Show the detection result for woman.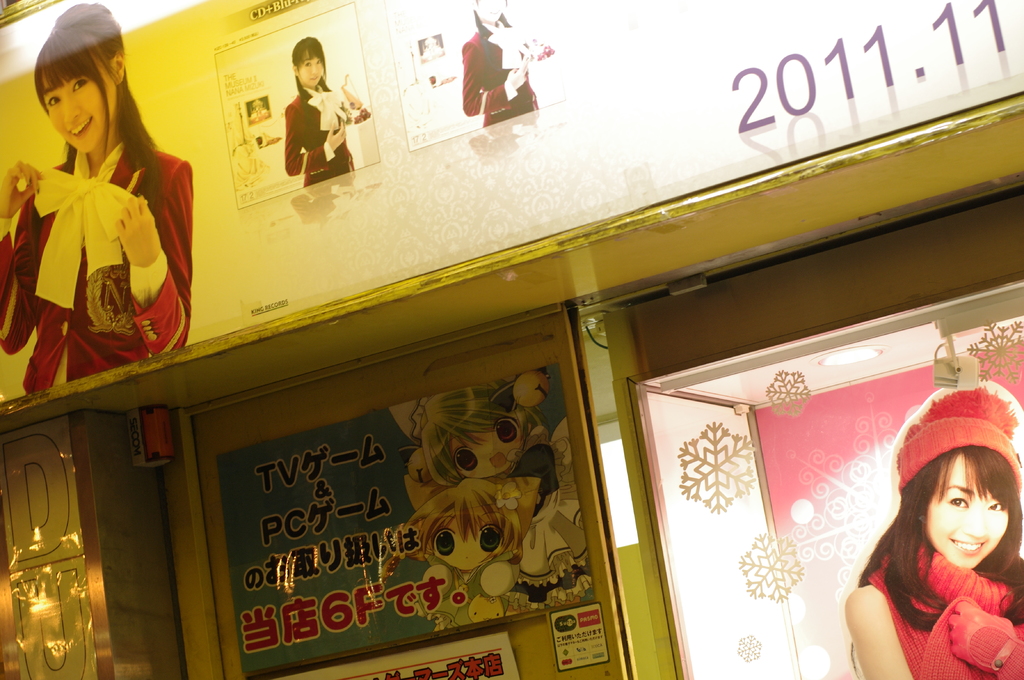
select_region(0, 4, 195, 356).
